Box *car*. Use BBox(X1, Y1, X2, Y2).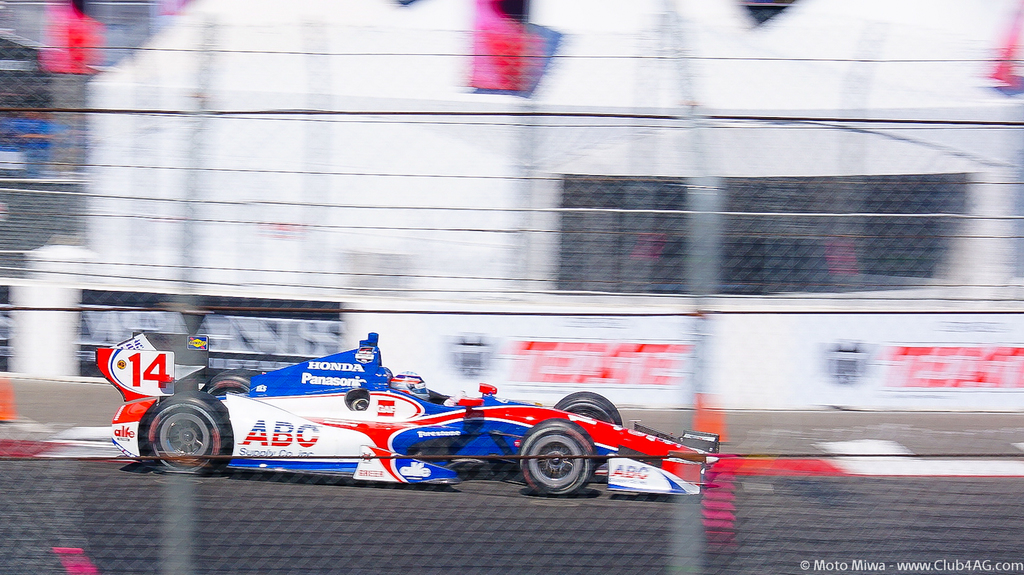
BBox(116, 337, 718, 485).
